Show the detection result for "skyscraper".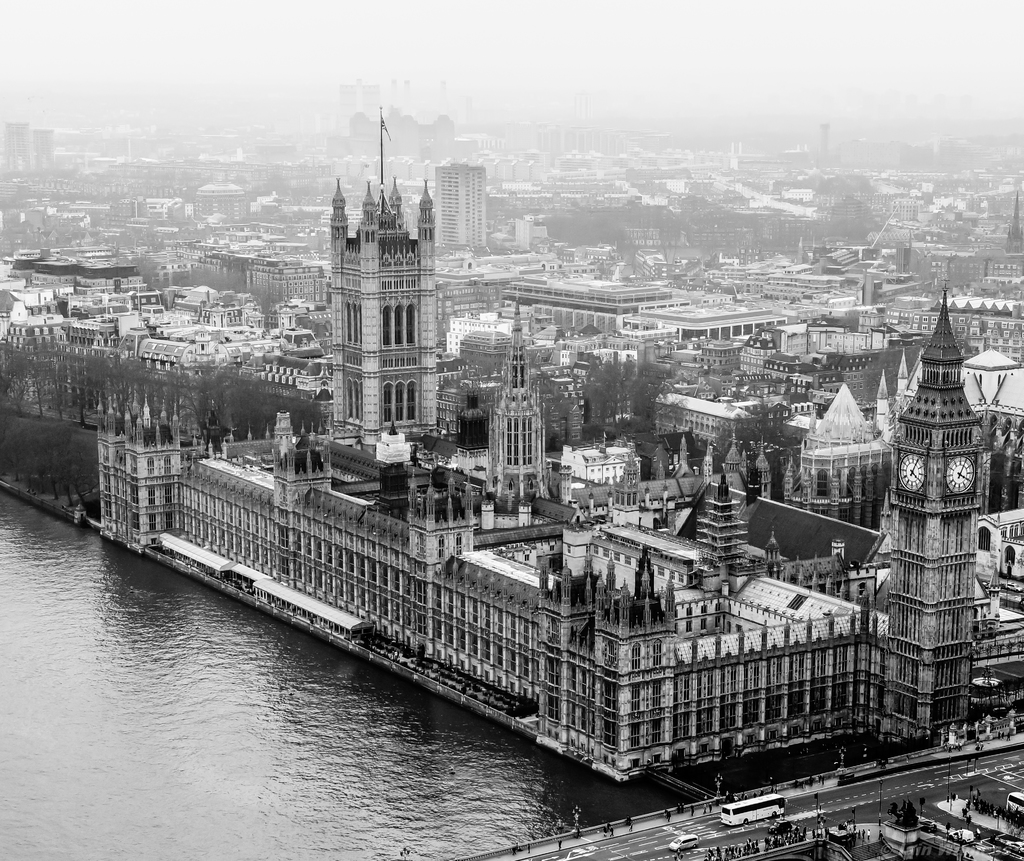
bbox=(435, 157, 486, 246).
